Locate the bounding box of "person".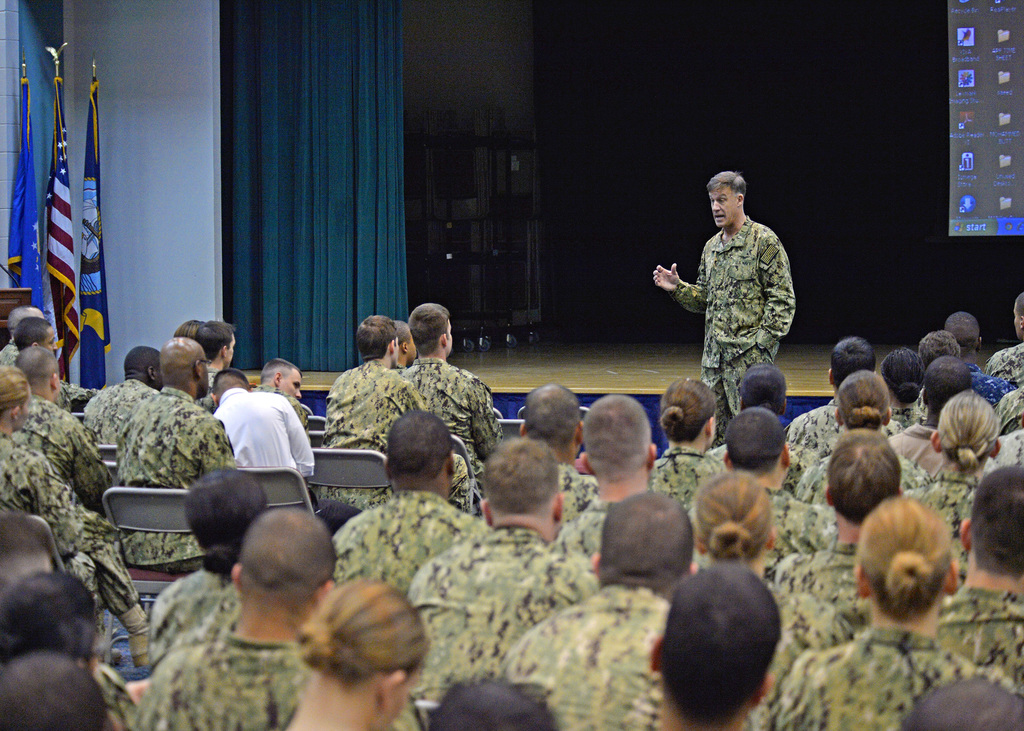
Bounding box: crop(496, 488, 696, 730).
